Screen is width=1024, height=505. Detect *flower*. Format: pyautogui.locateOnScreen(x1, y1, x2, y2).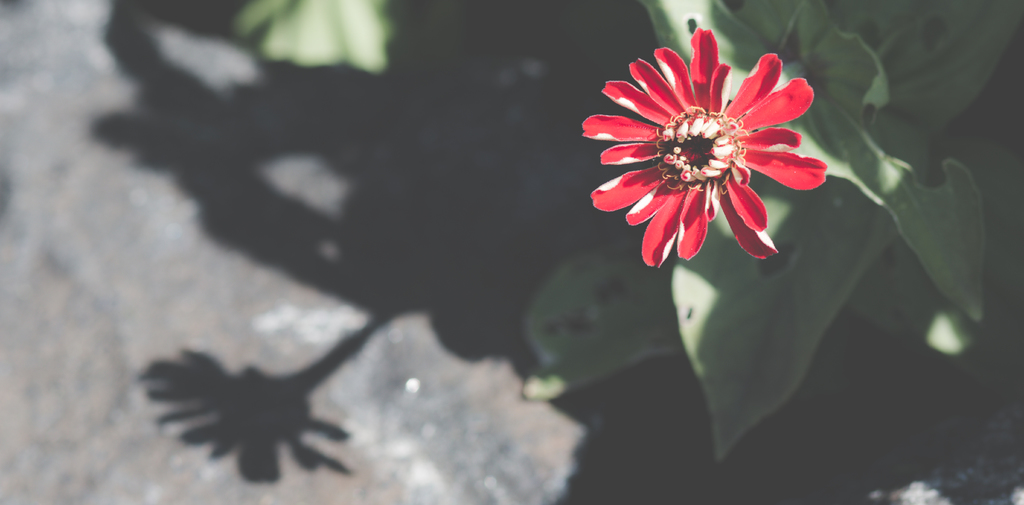
pyautogui.locateOnScreen(598, 20, 852, 269).
